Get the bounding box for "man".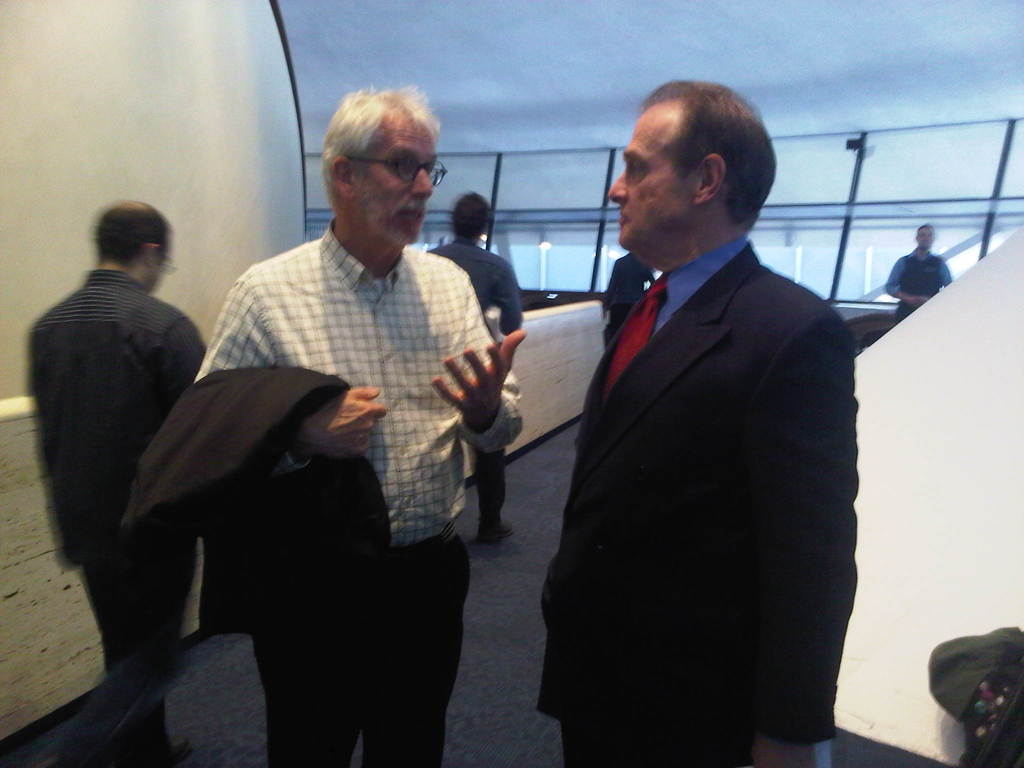
(529,76,874,767).
